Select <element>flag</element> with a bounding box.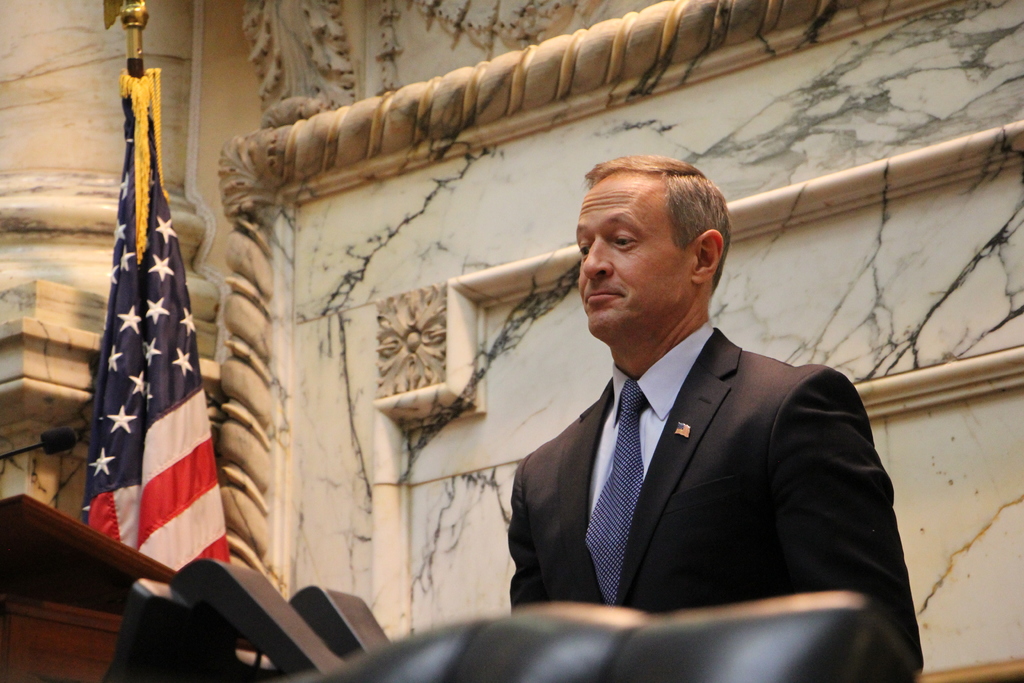
74, 57, 215, 609.
